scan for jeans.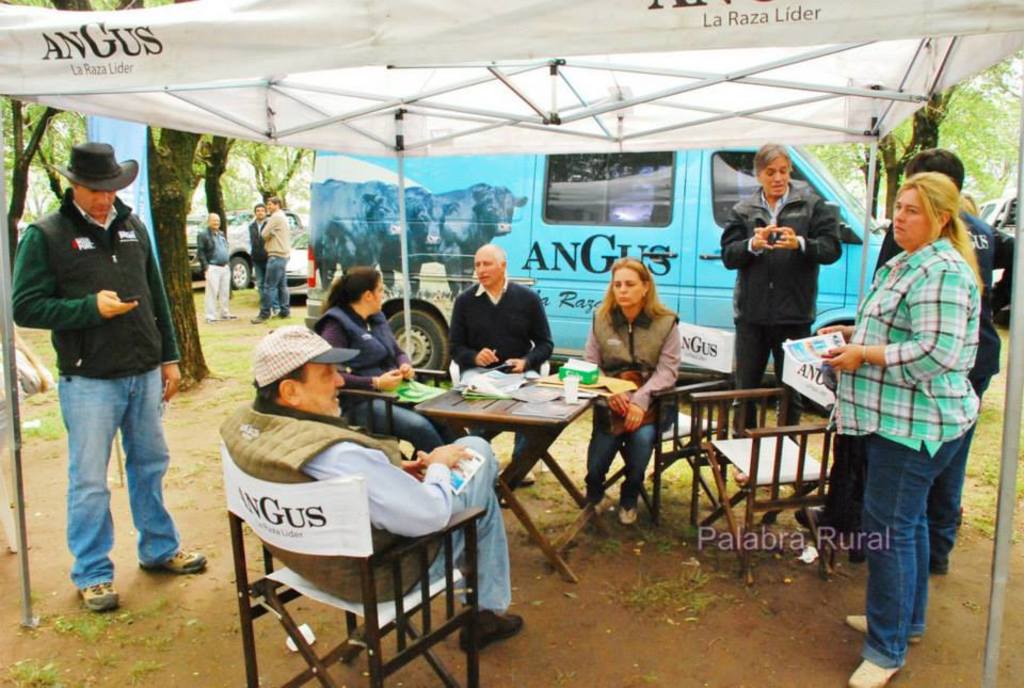
Scan result: bbox(585, 421, 653, 513).
